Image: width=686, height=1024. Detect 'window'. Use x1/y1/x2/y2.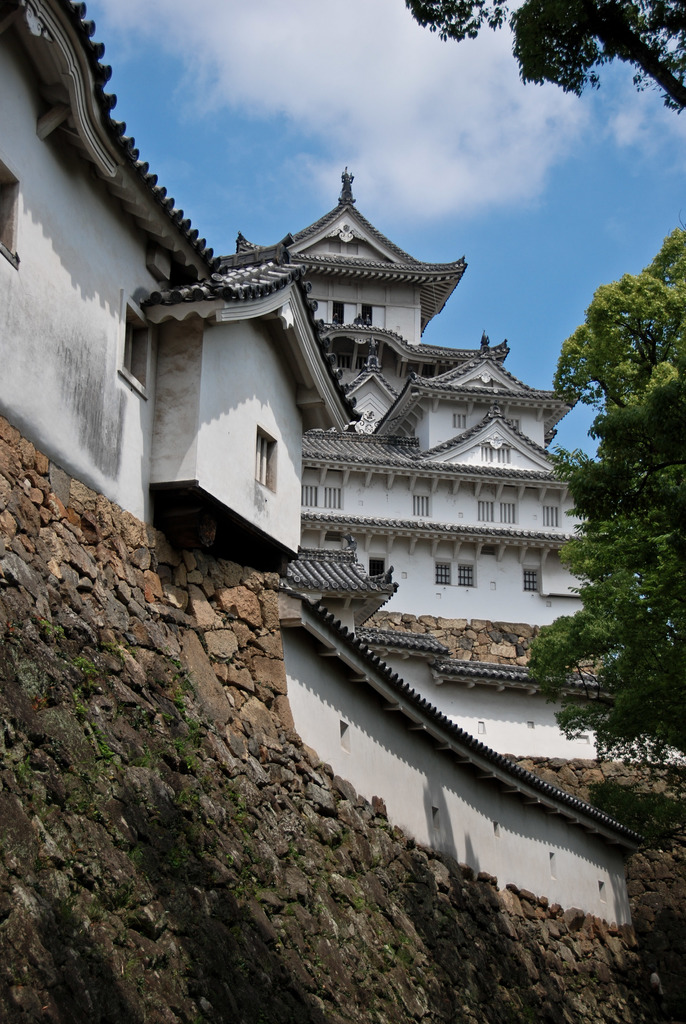
480/444/512/465.
